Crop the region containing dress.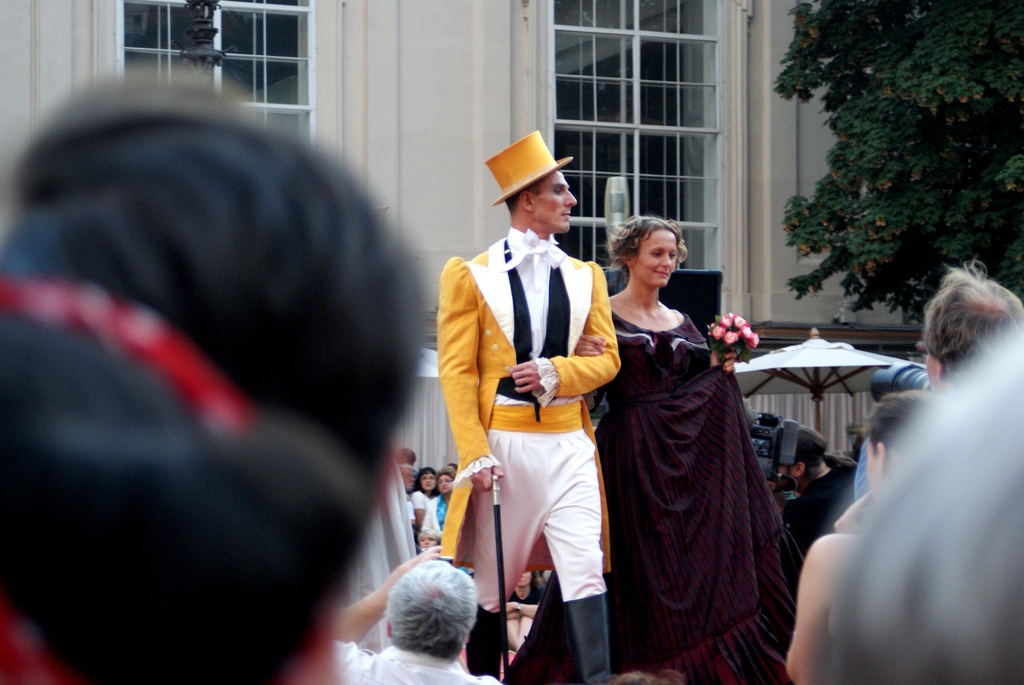
Crop region: left=420, top=492, right=449, bottom=540.
